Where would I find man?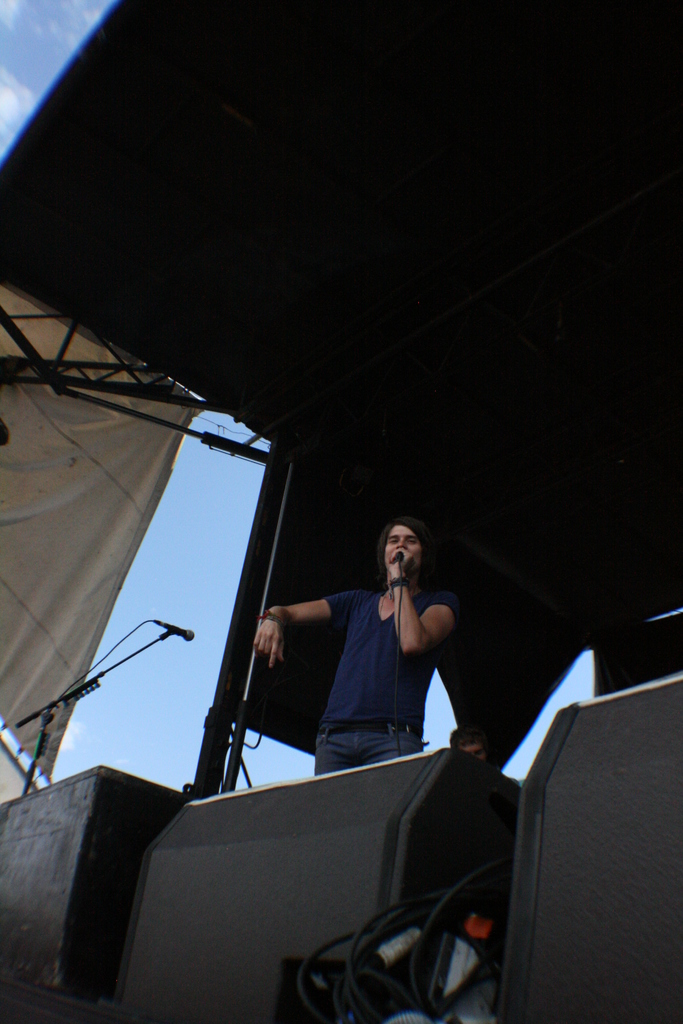
At (left=254, top=516, right=457, bottom=778).
